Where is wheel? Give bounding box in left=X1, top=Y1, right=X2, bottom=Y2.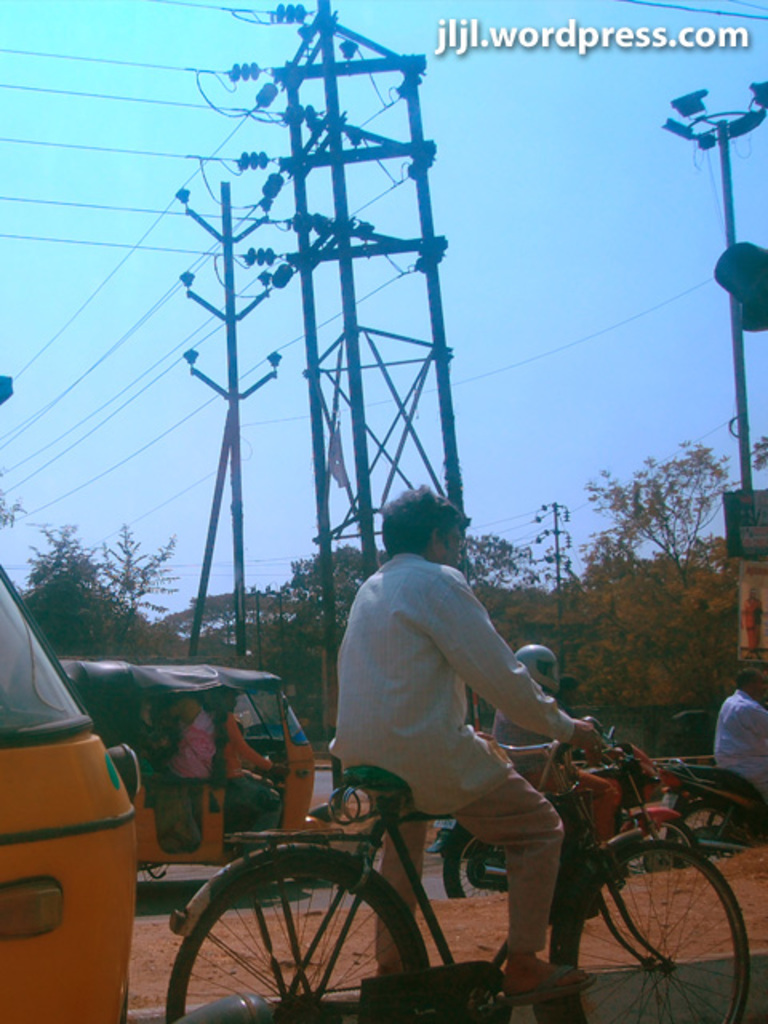
left=435, top=835, right=512, bottom=901.
